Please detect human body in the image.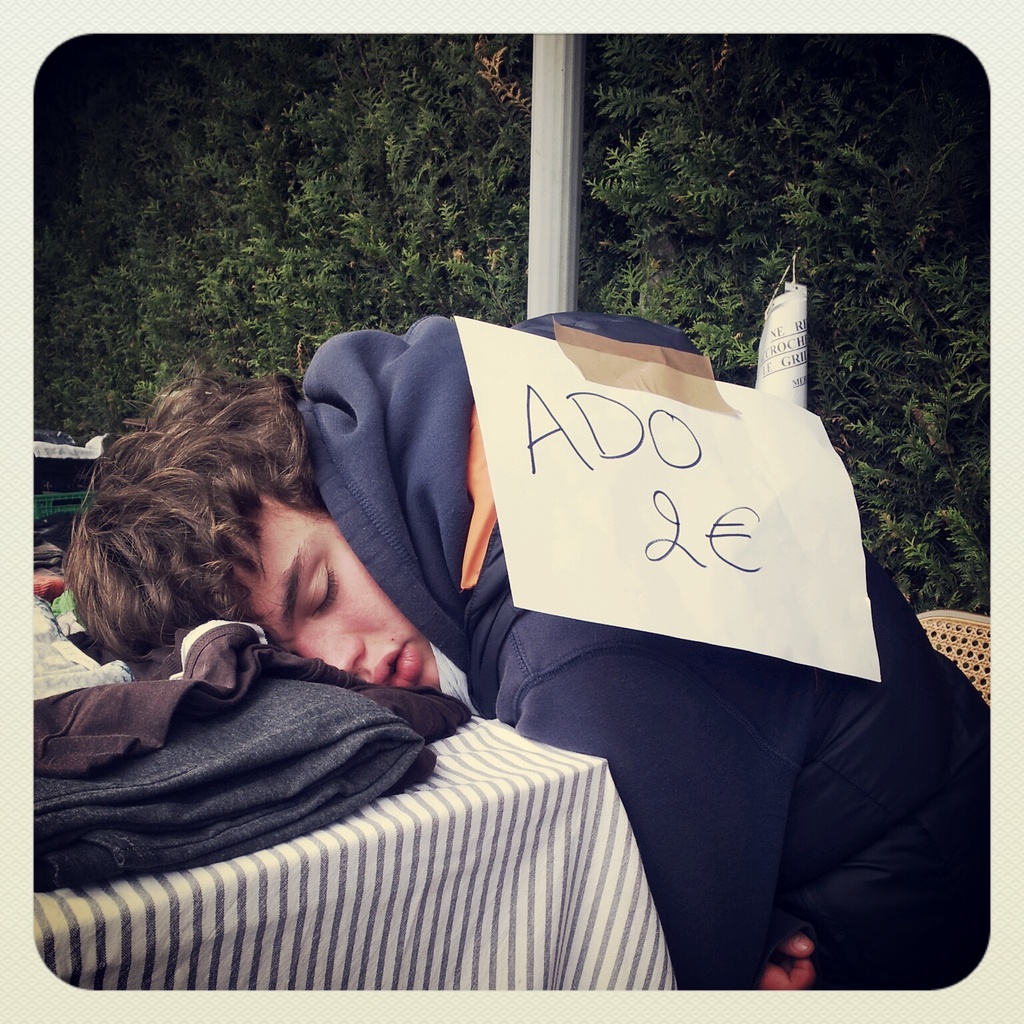
x1=65 y1=280 x2=965 y2=1023.
